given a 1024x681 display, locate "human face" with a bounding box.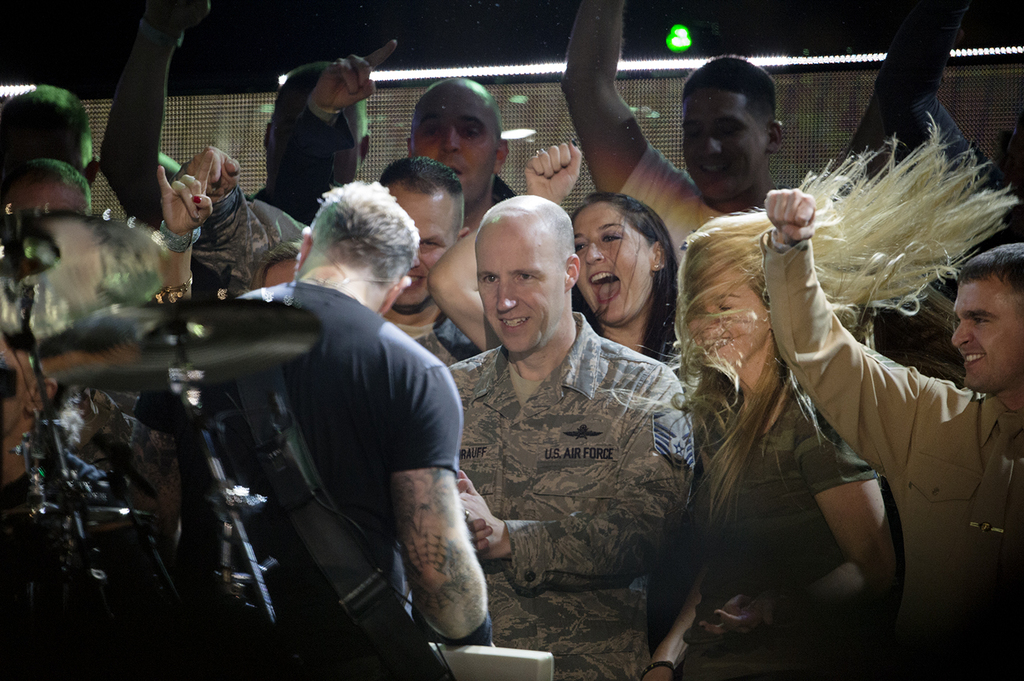
Located: {"x1": 380, "y1": 186, "x2": 452, "y2": 303}.
